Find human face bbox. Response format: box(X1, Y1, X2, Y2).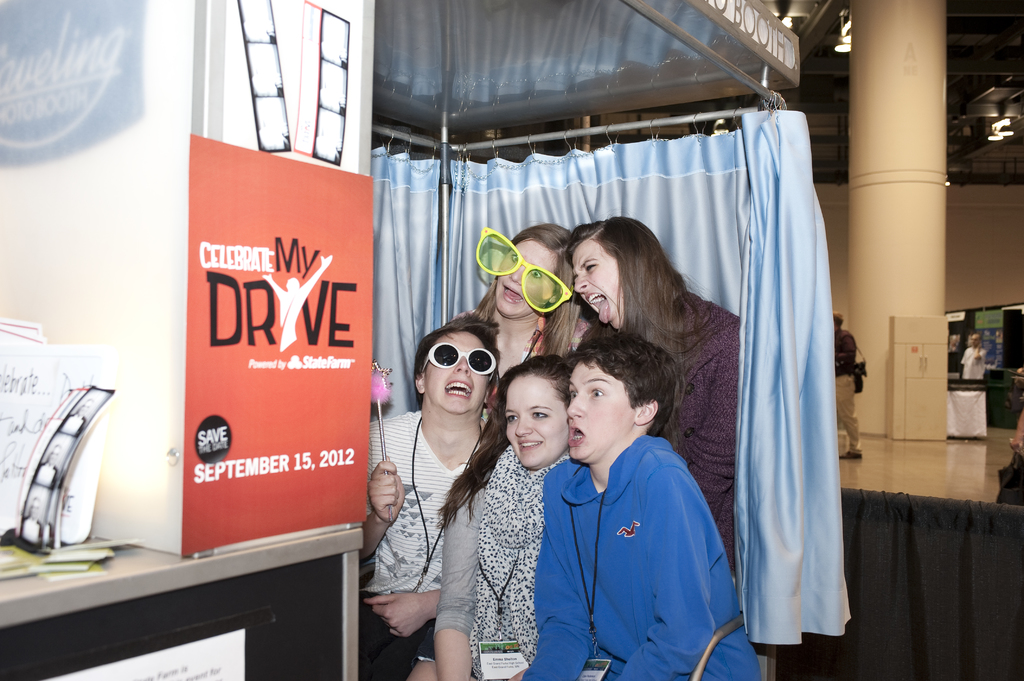
box(569, 359, 632, 459).
